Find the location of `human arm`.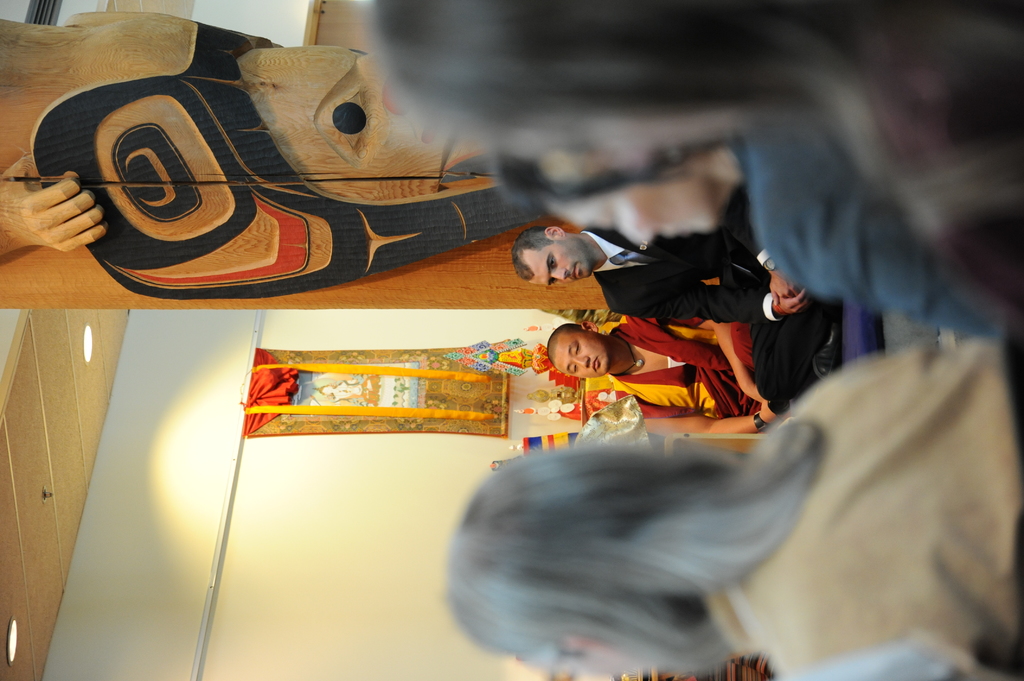
Location: {"left": 730, "top": 200, "right": 797, "bottom": 308}.
